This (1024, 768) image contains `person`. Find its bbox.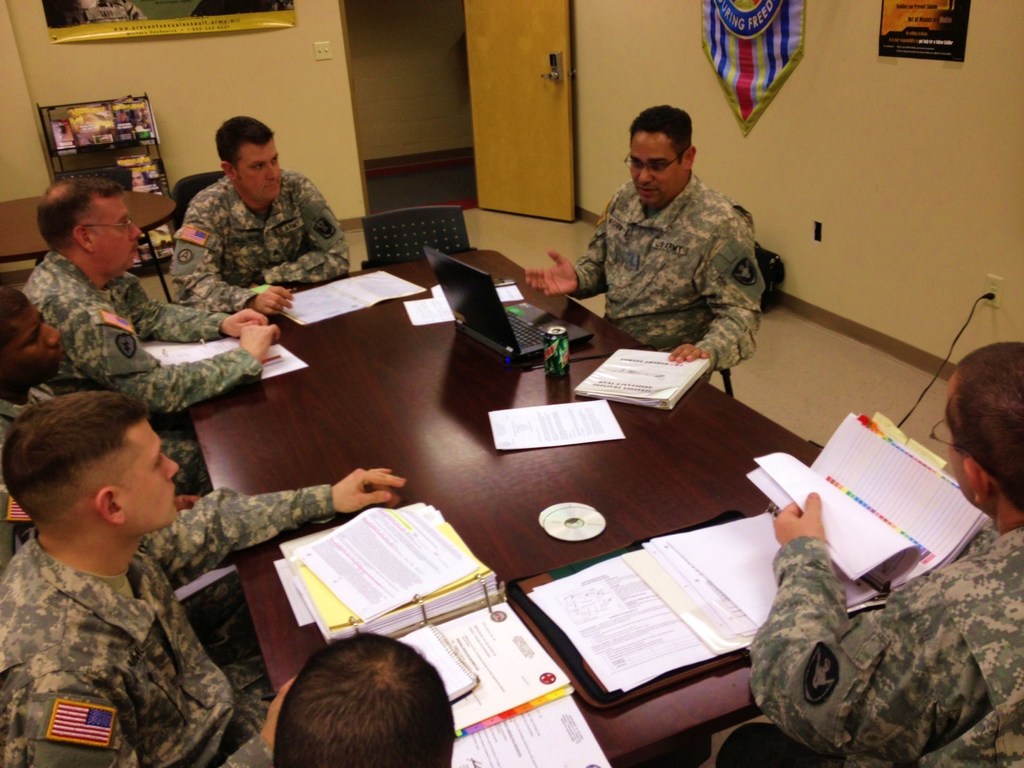
(168,116,350,319).
